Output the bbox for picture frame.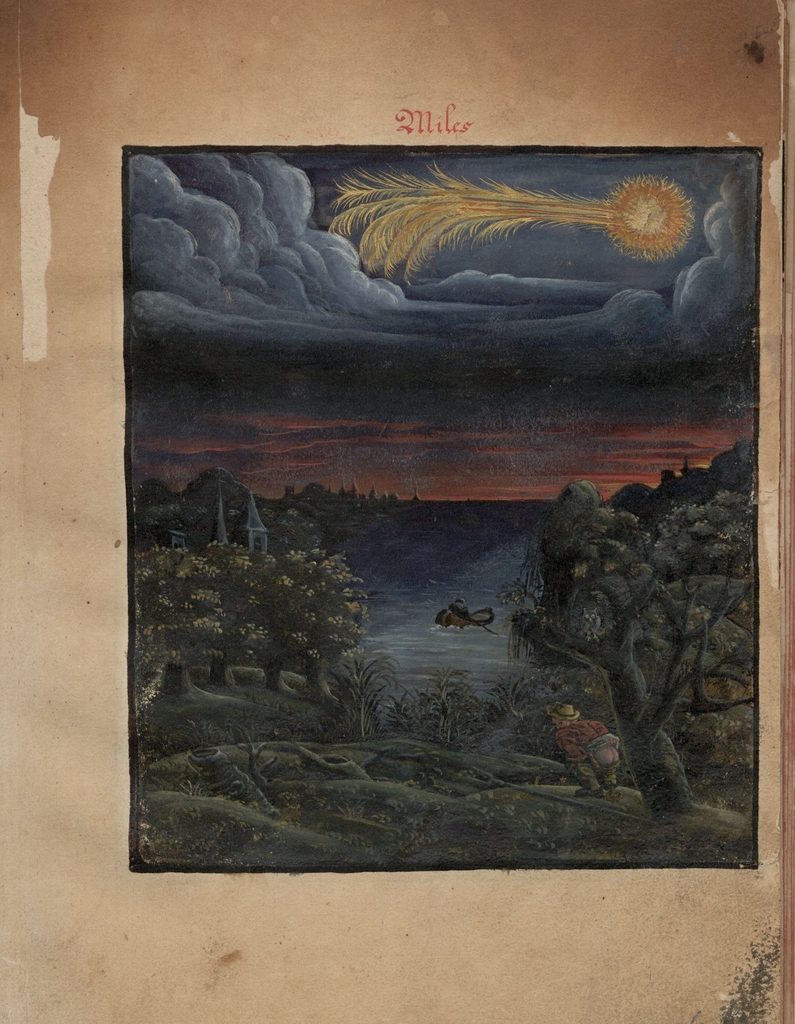
crop(106, 146, 764, 868).
